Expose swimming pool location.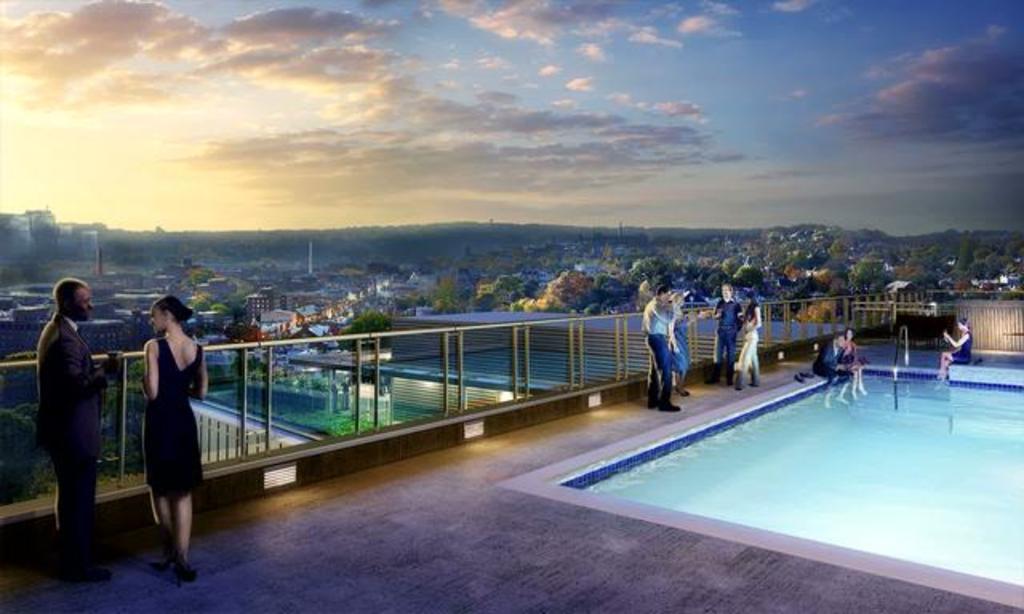
Exposed at detection(200, 377, 461, 448).
